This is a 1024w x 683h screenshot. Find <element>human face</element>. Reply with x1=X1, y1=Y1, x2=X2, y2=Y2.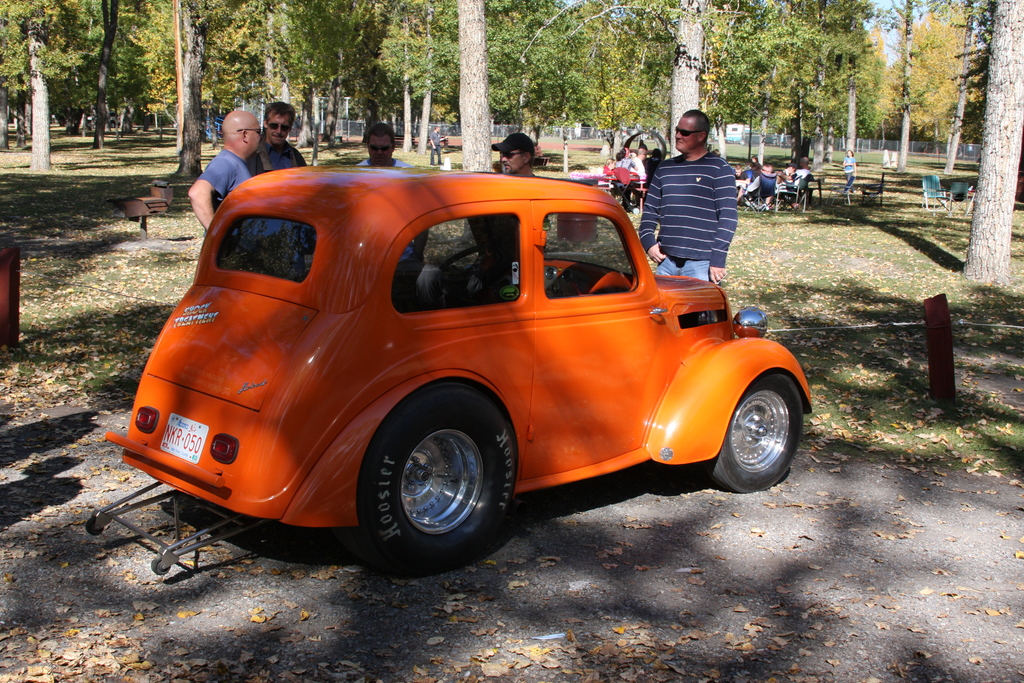
x1=369, y1=136, x2=391, y2=165.
